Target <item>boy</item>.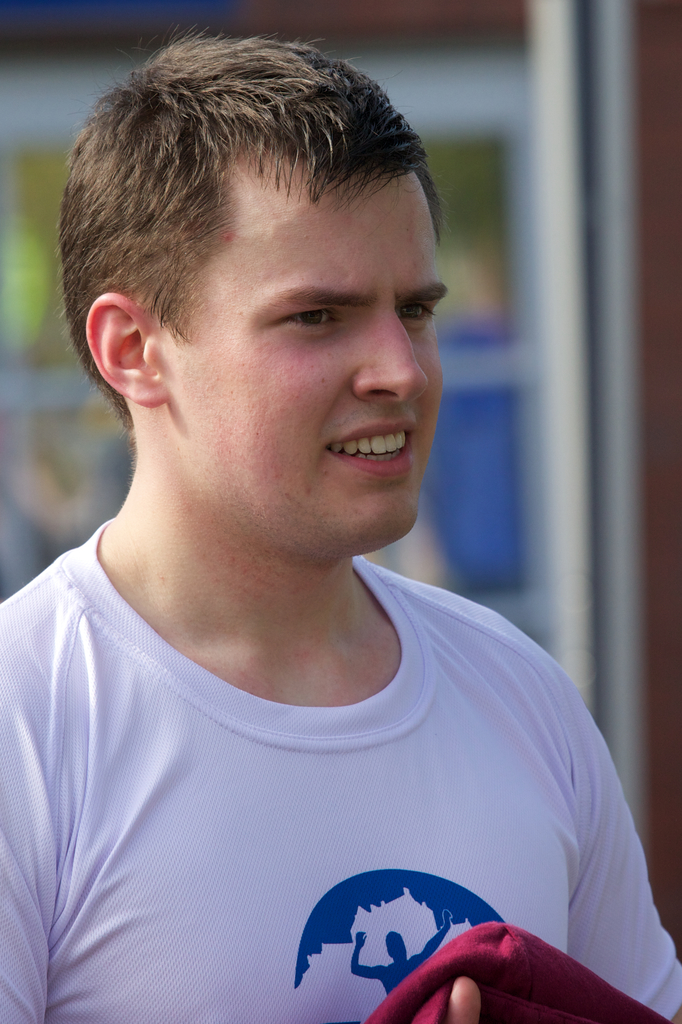
Target region: 0:18:681:1023.
